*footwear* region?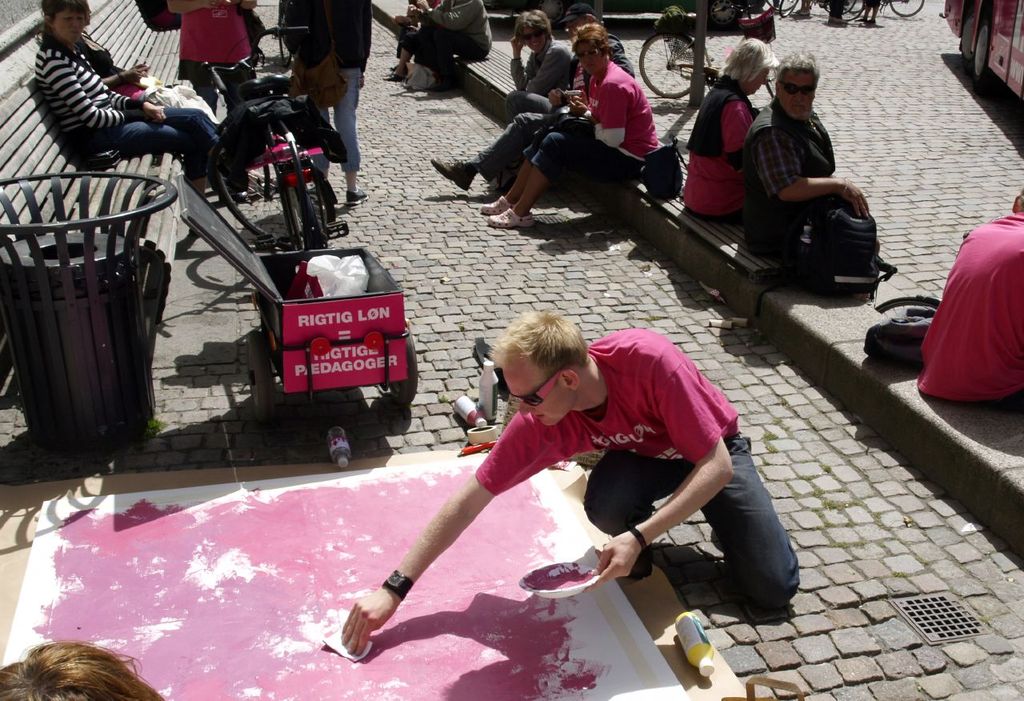
detection(432, 154, 475, 191)
